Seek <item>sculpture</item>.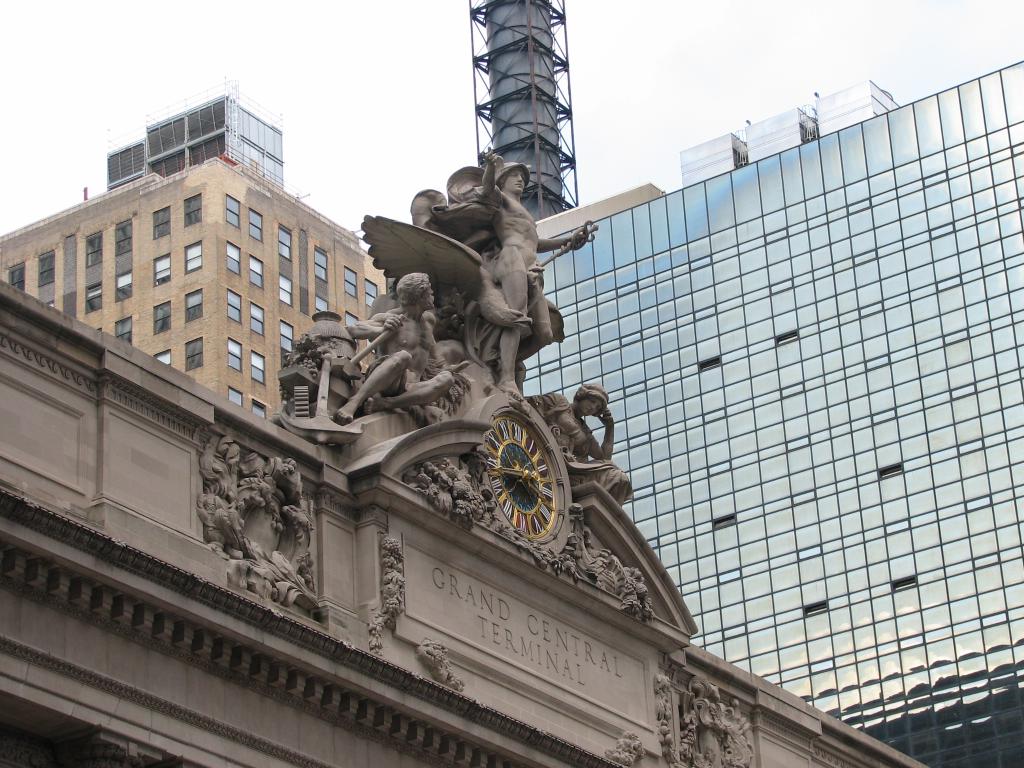
513,374,637,518.
